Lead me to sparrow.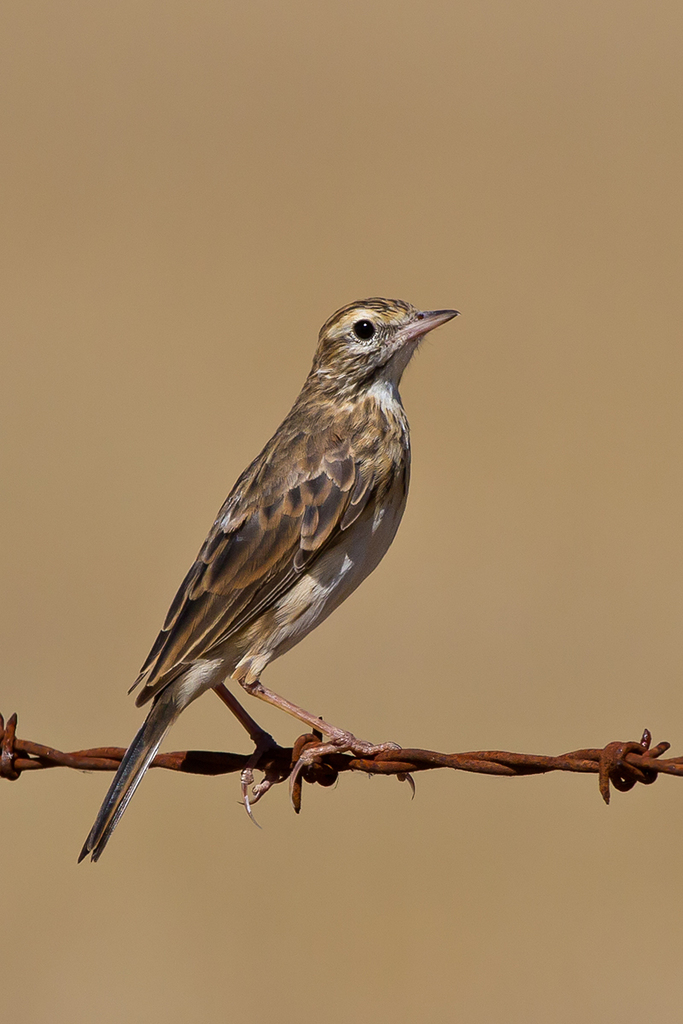
Lead to [left=74, top=296, right=464, bottom=860].
